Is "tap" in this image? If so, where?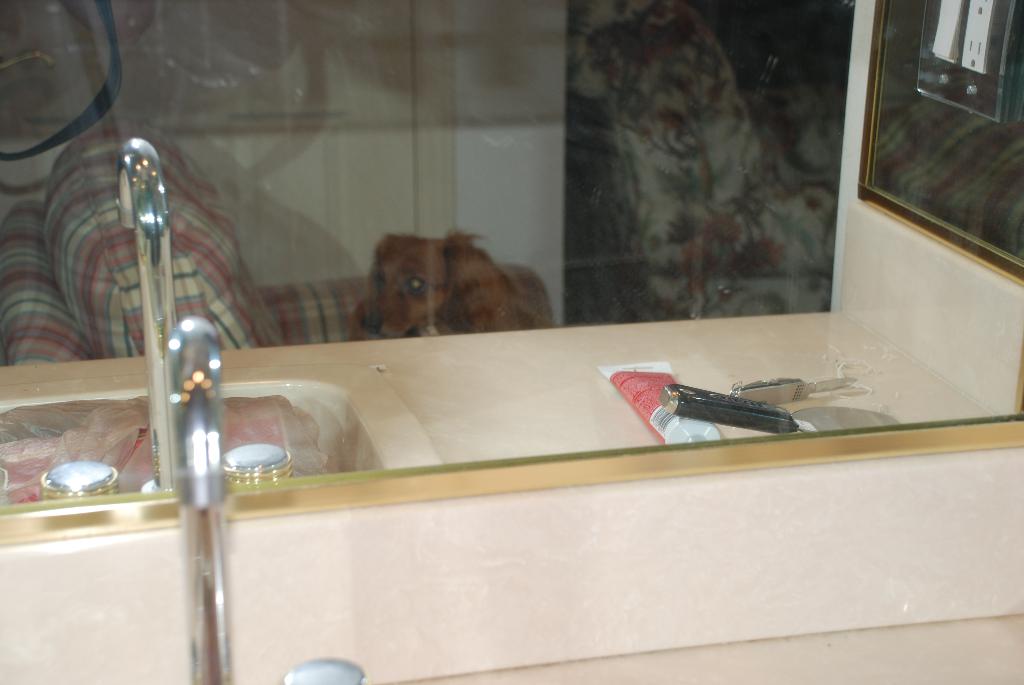
Yes, at <region>169, 316, 240, 684</region>.
